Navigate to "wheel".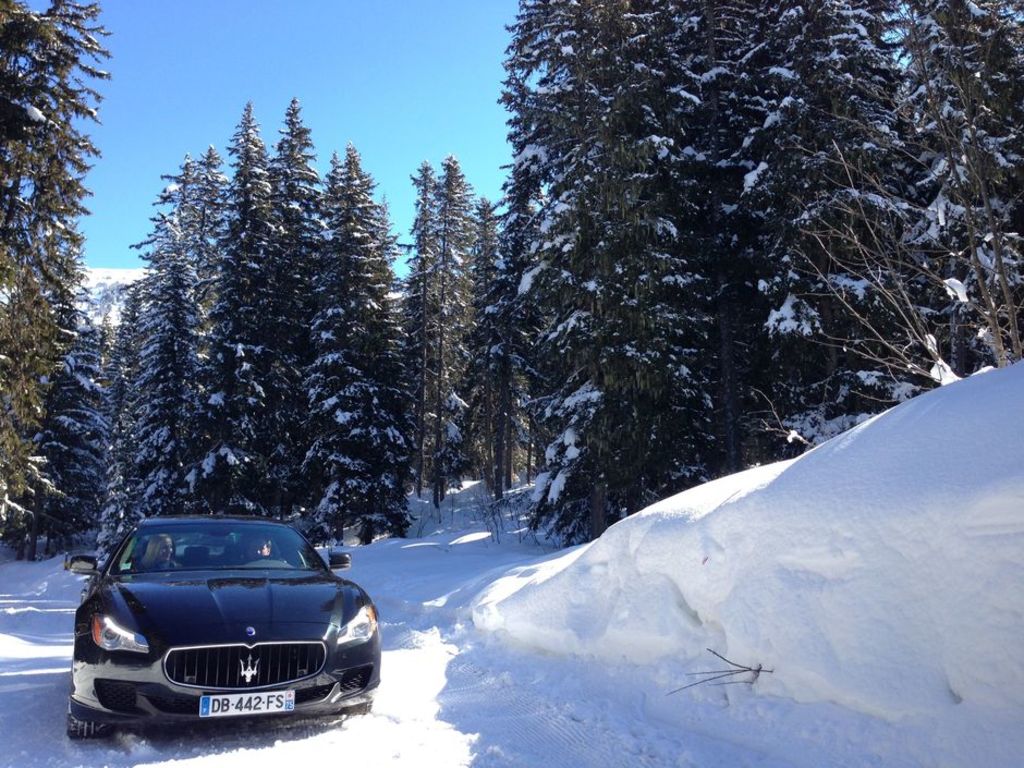
Navigation target: pyautogui.locateOnScreen(253, 552, 289, 566).
